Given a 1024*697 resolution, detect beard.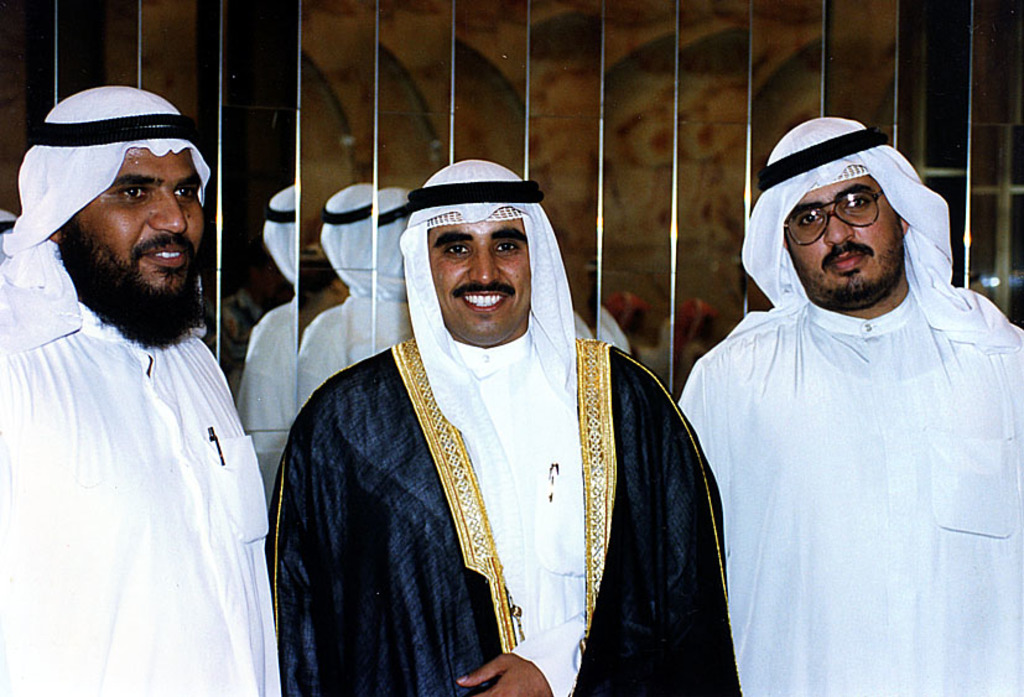
BBox(53, 225, 204, 352).
